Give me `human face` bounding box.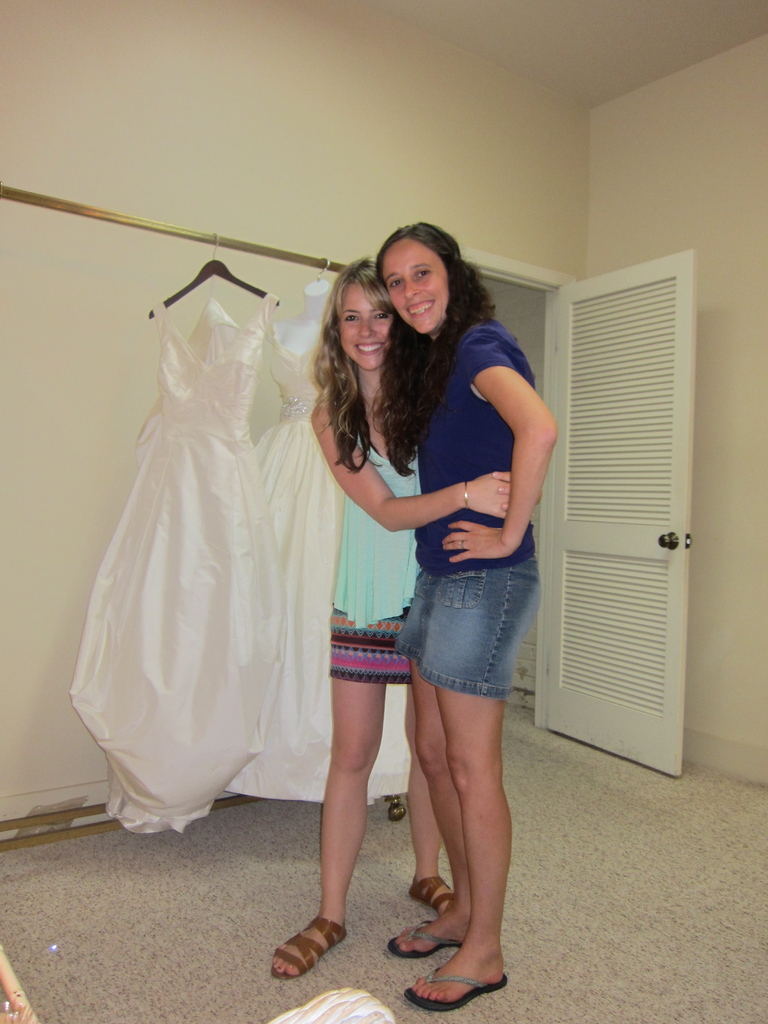
detection(378, 227, 458, 335).
